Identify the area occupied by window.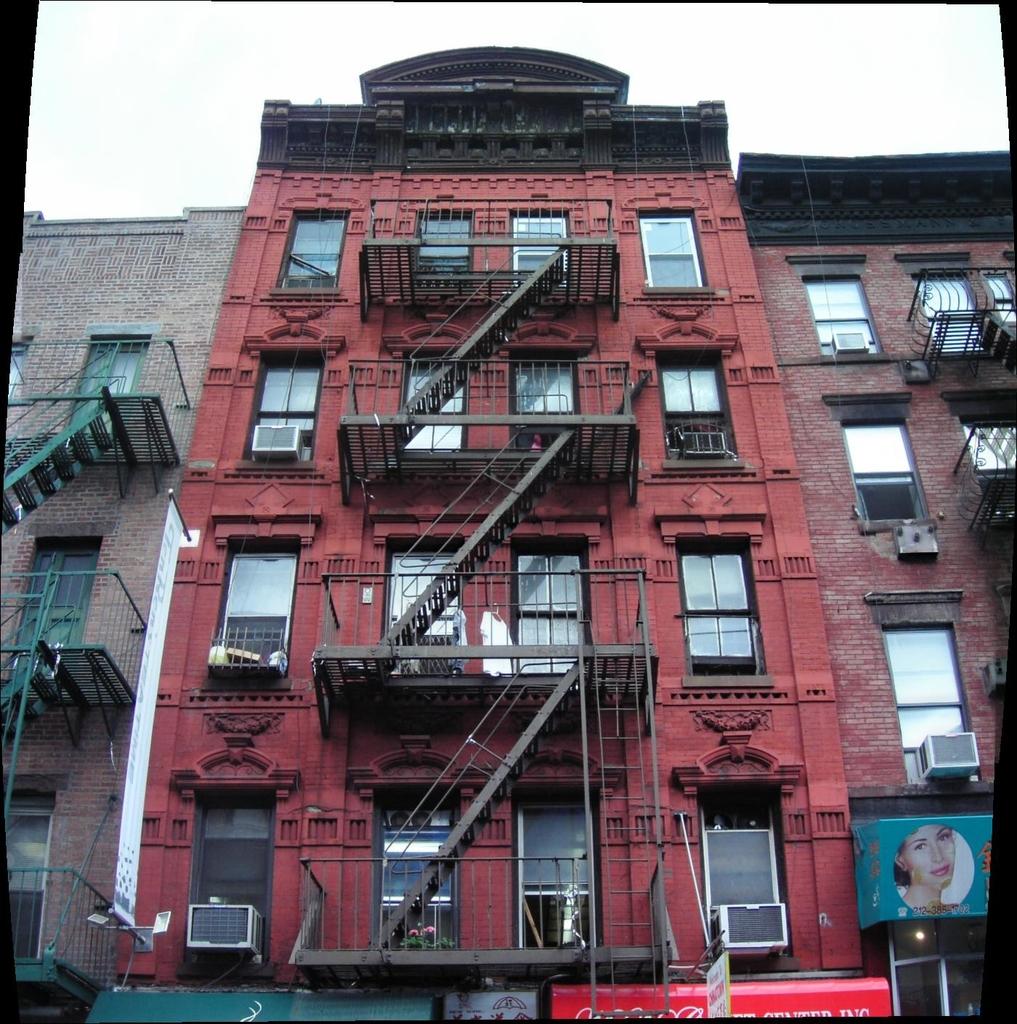
Area: 514, 542, 588, 677.
